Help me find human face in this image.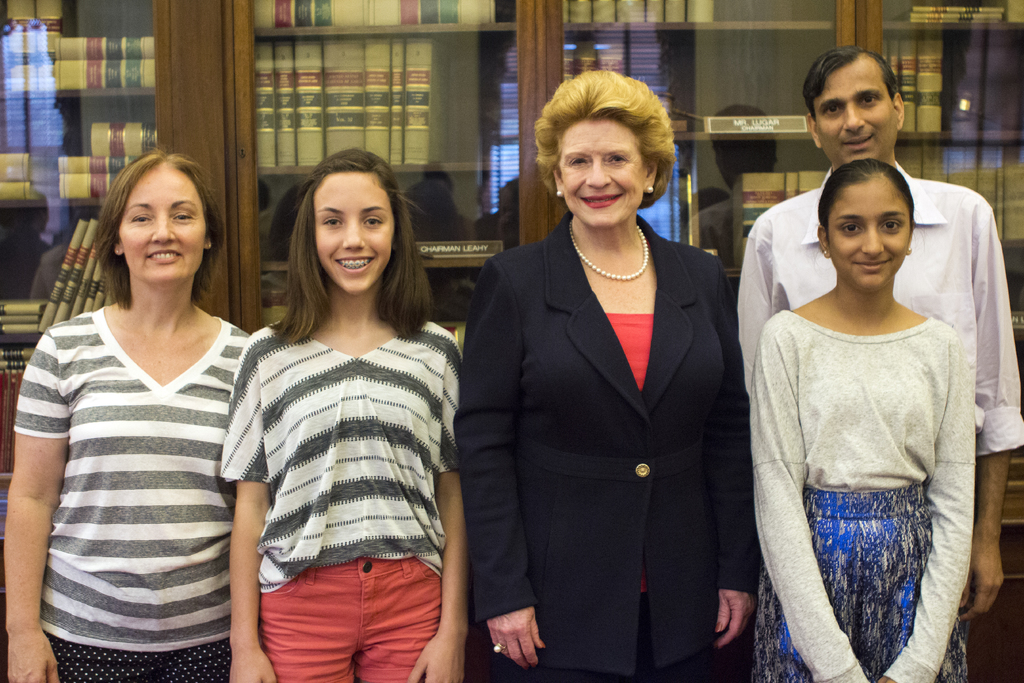
Found it: locate(812, 64, 900, 165).
